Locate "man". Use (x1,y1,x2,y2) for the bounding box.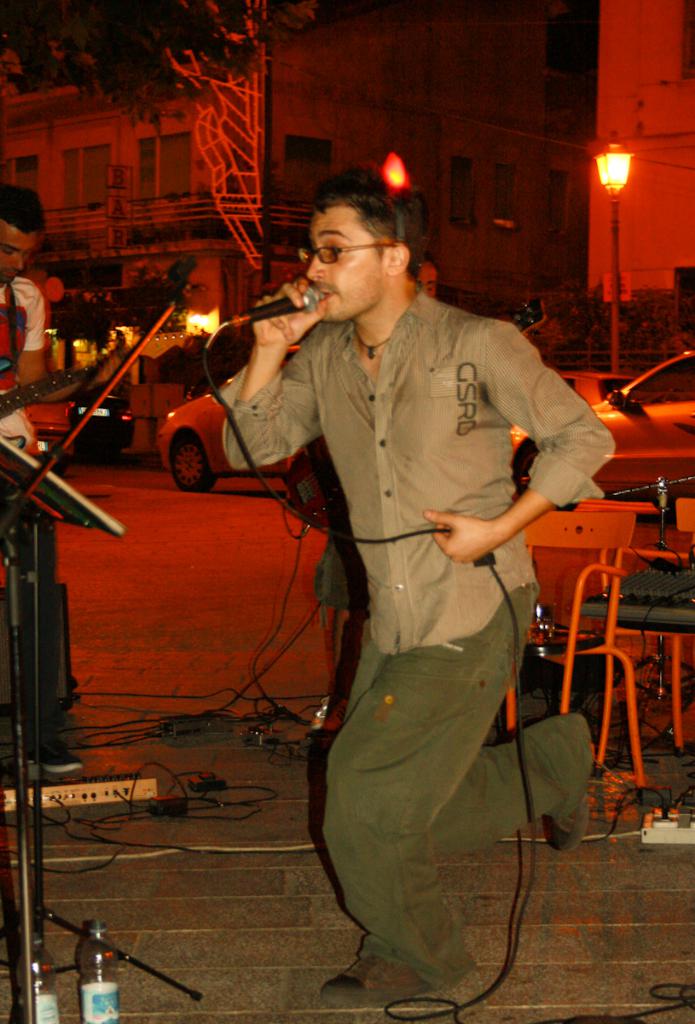
(0,190,90,779).
